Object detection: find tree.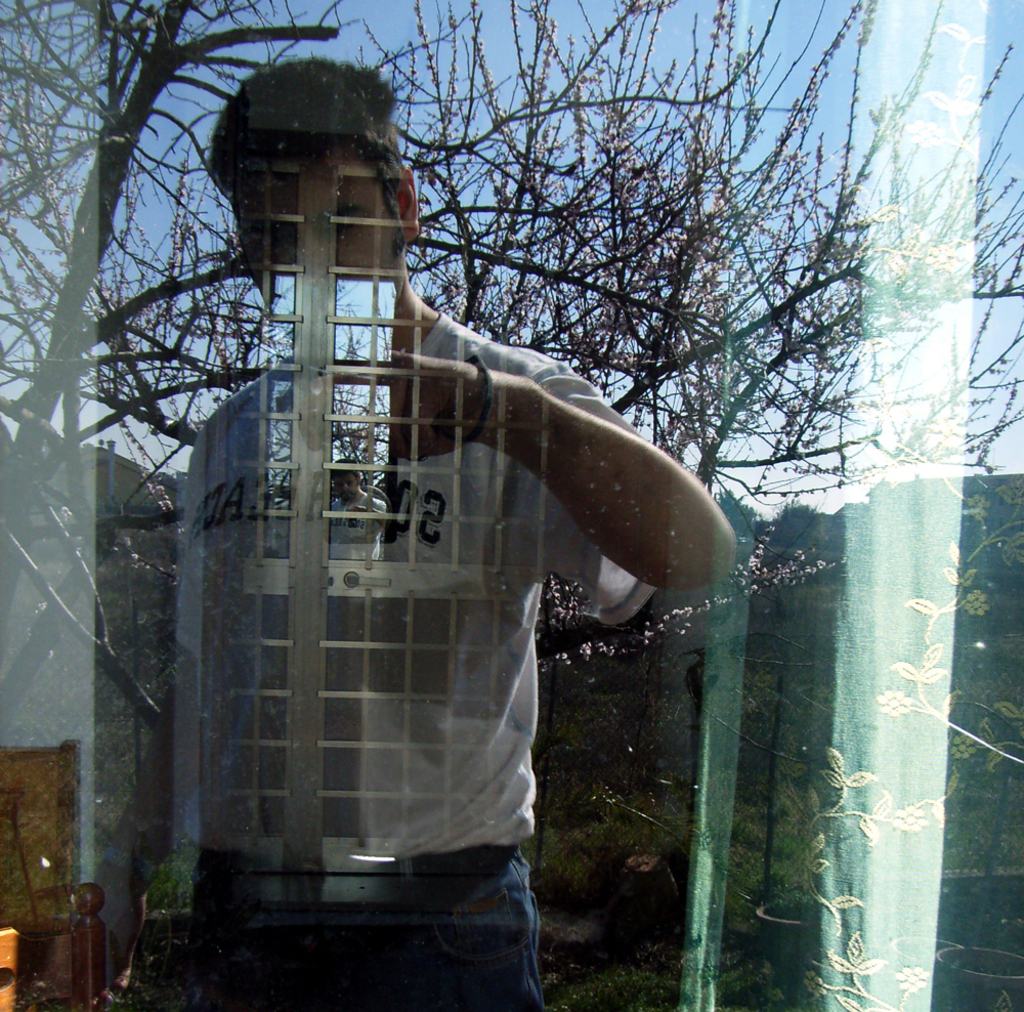
(x1=0, y1=0, x2=1023, y2=732).
